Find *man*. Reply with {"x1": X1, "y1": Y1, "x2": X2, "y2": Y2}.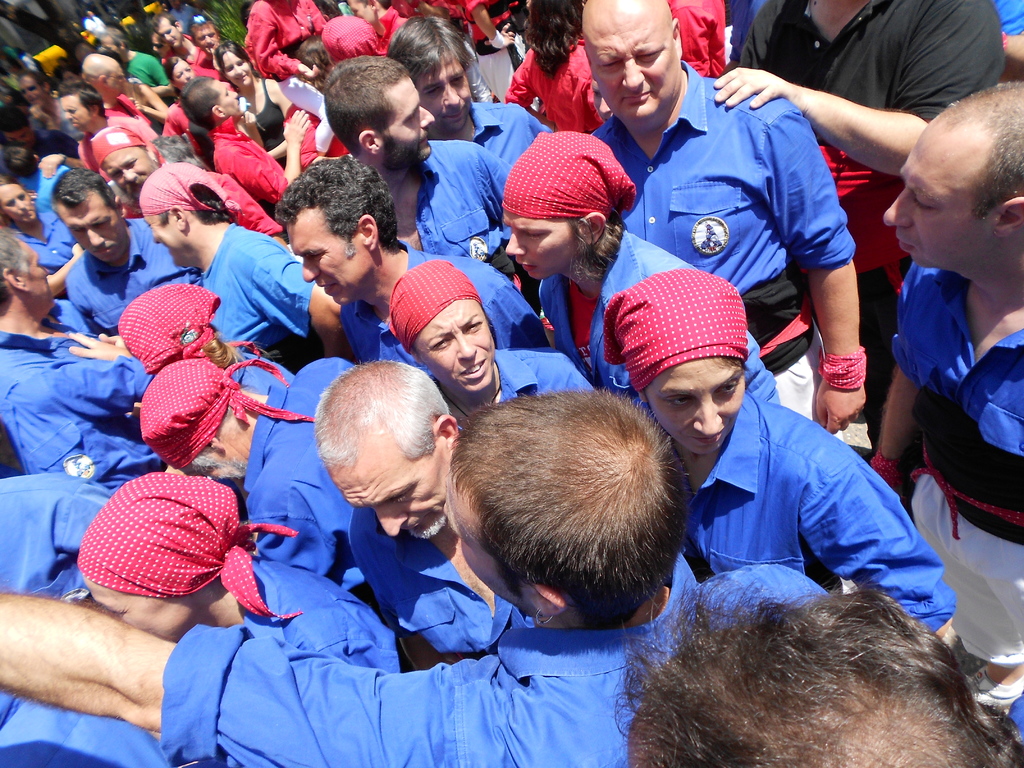
{"x1": 65, "y1": 86, "x2": 140, "y2": 145}.
